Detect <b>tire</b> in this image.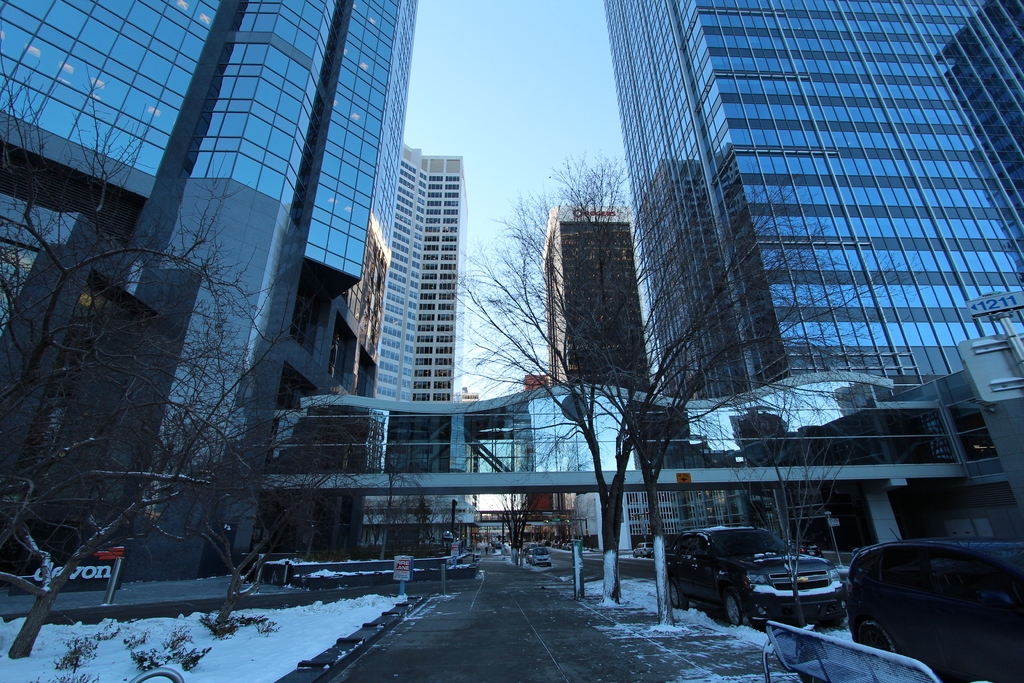
Detection: 671/579/689/610.
